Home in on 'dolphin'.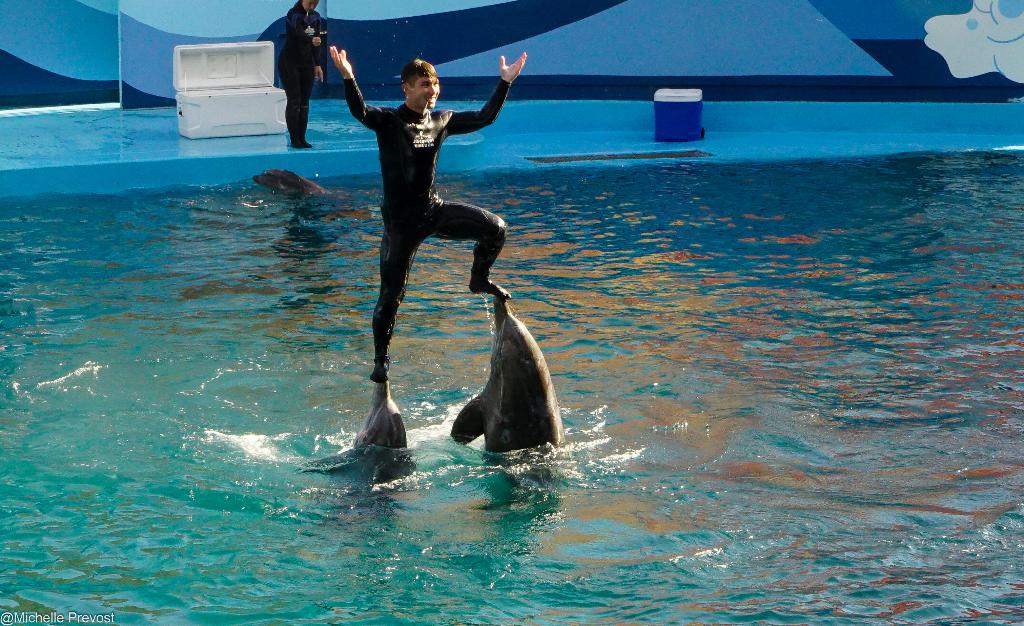
Homed in at Rect(347, 384, 411, 493).
